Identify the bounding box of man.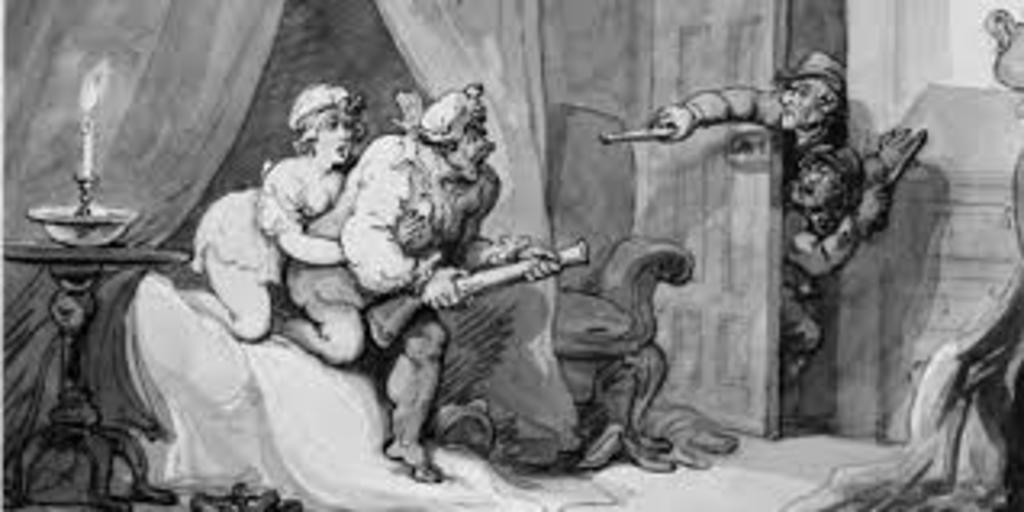
[left=328, top=113, right=589, bottom=470].
